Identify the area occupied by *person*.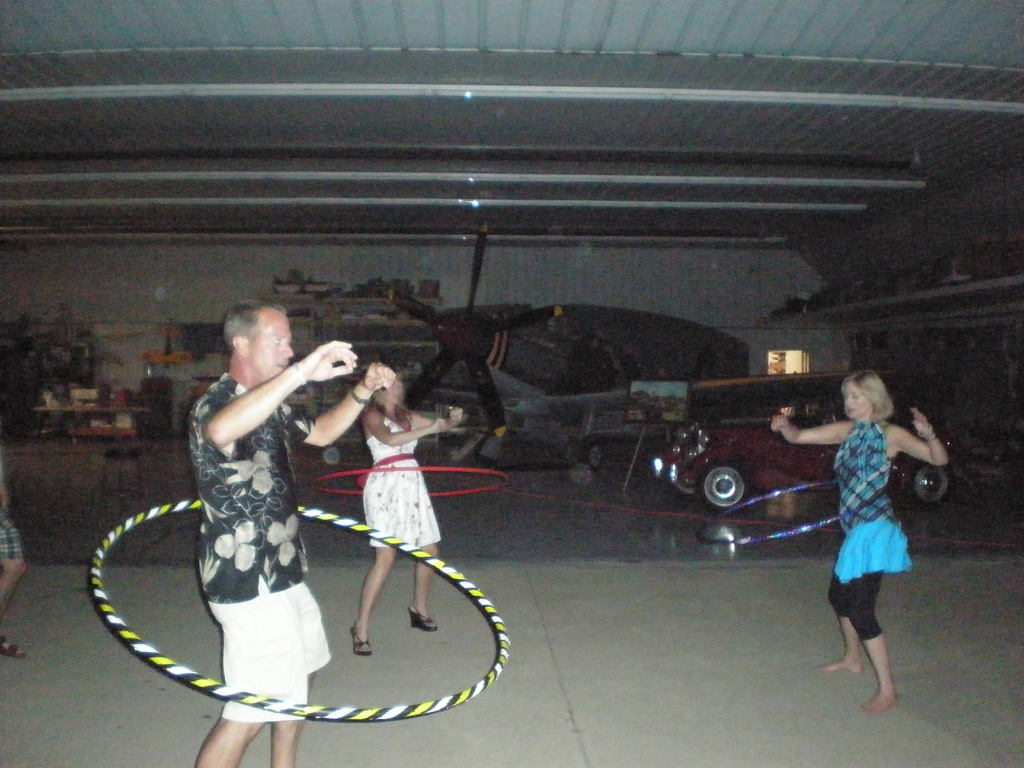
Area: 344 364 460 657.
